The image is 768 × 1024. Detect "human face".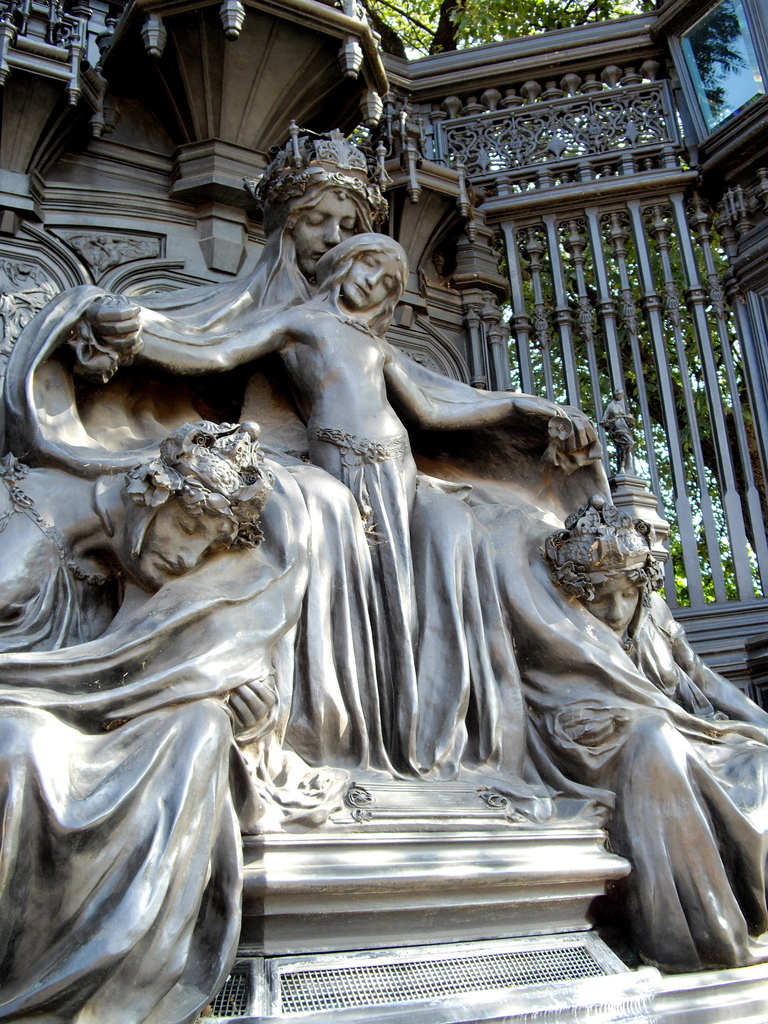
Detection: 136:496:236:582.
